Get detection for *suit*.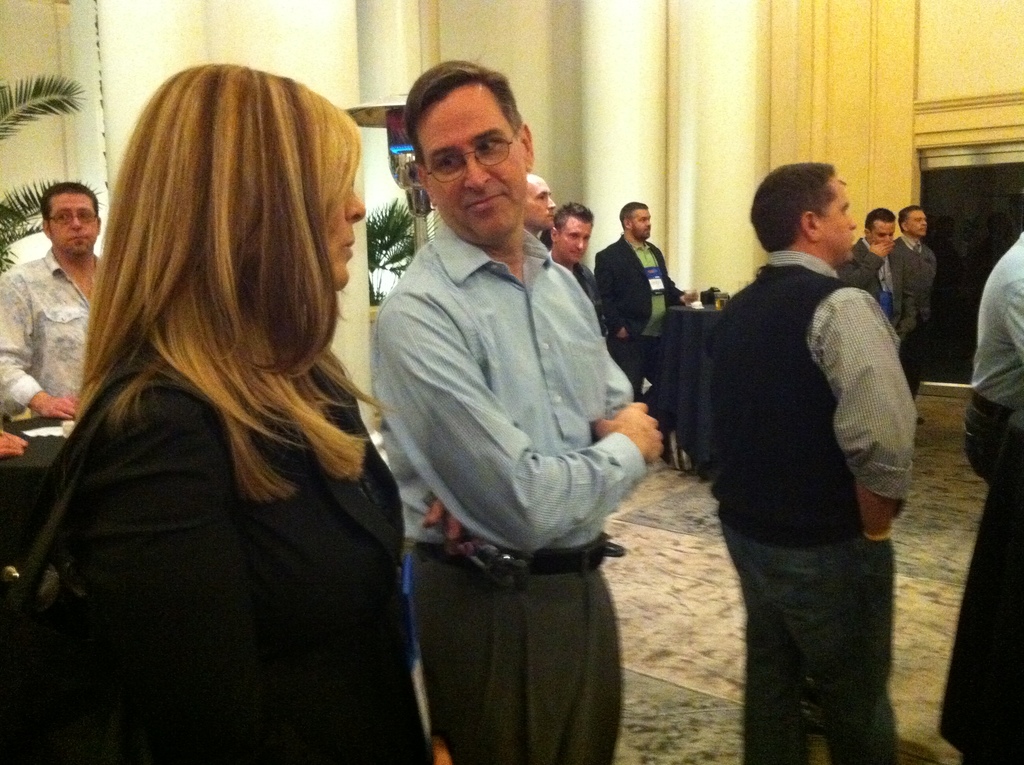
Detection: bbox=[595, 236, 678, 401].
